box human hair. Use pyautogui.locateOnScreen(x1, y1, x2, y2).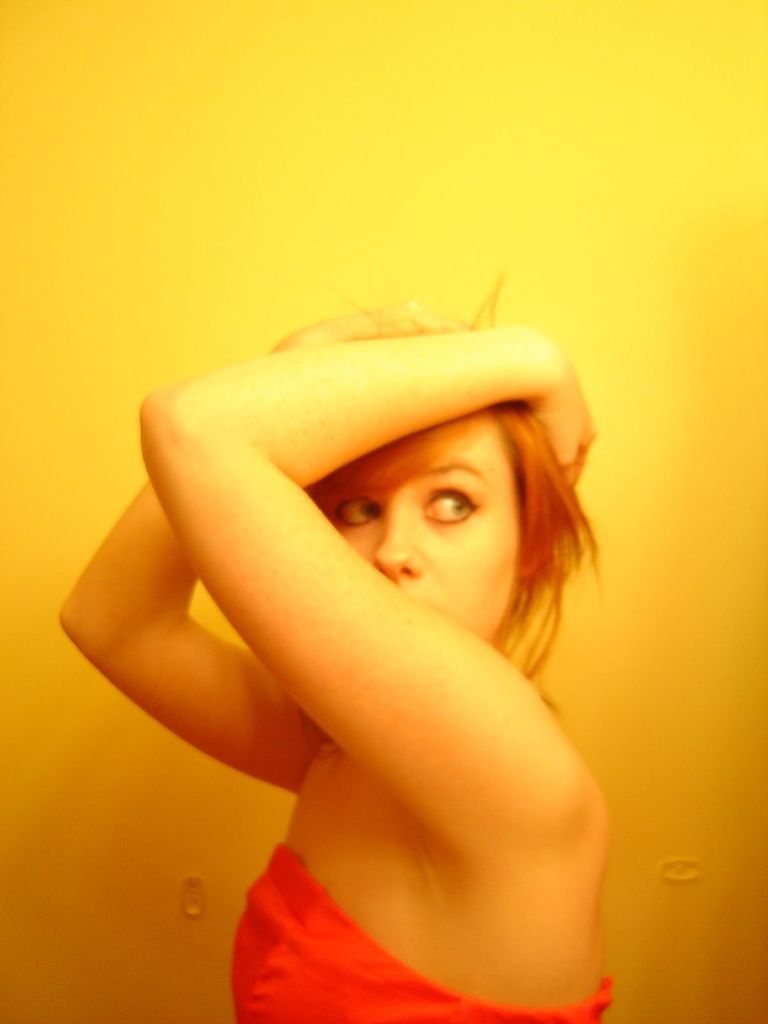
pyautogui.locateOnScreen(295, 268, 605, 711).
